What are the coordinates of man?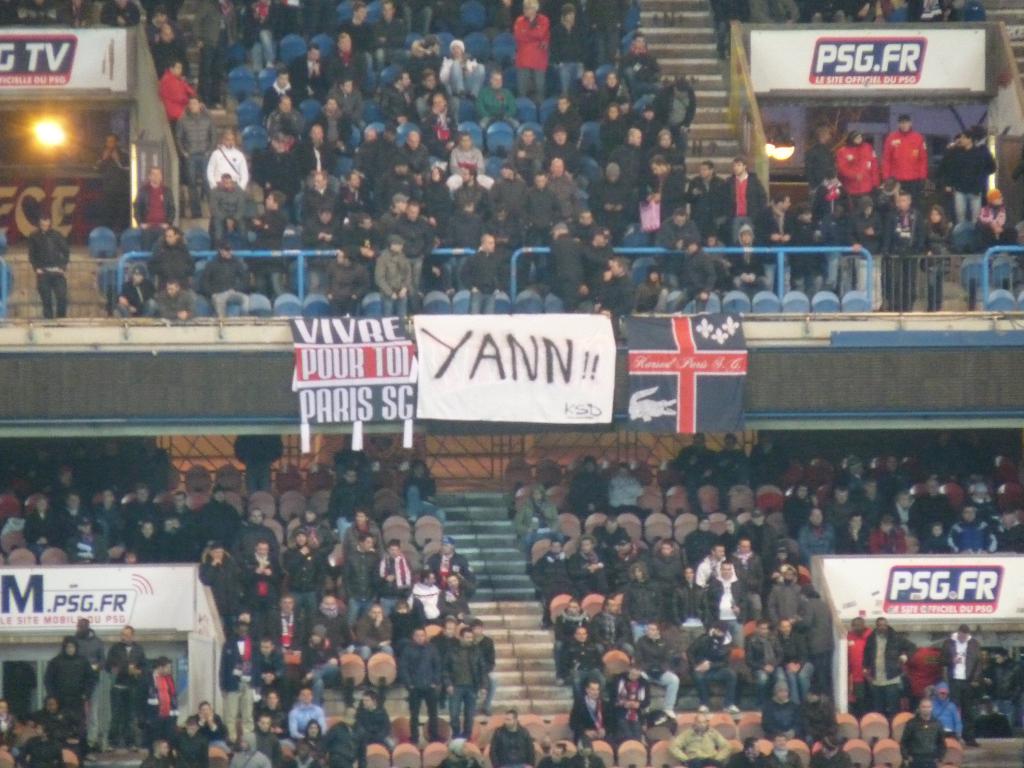
{"left": 623, "top": 29, "right": 663, "bottom": 91}.
